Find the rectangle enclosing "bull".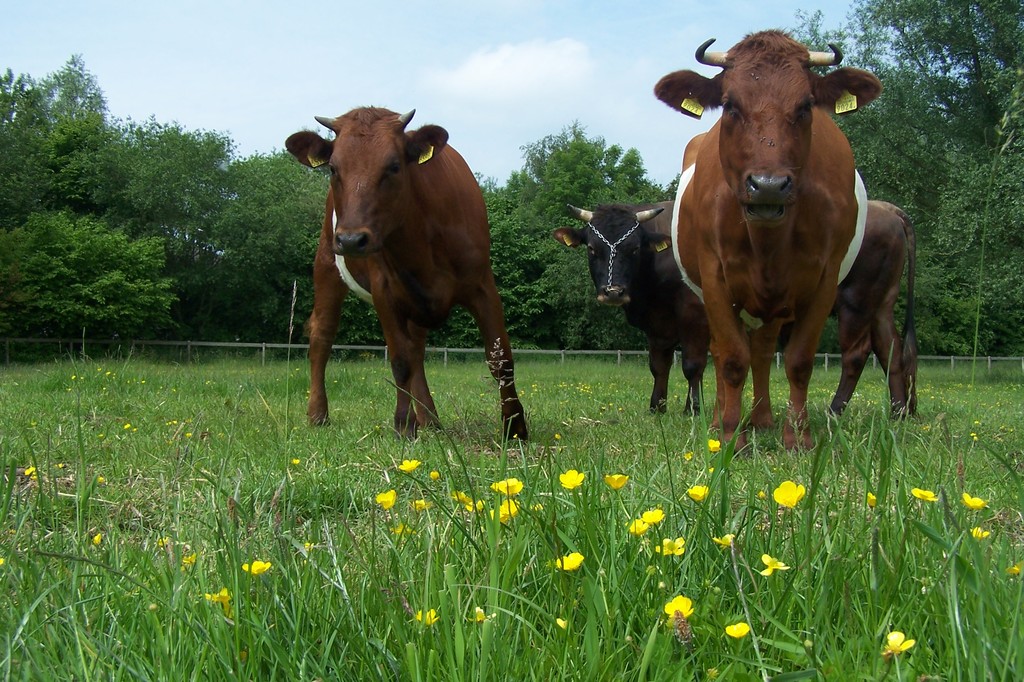
{"left": 649, "top": 29, "right": 867, "bottom": 452}.
